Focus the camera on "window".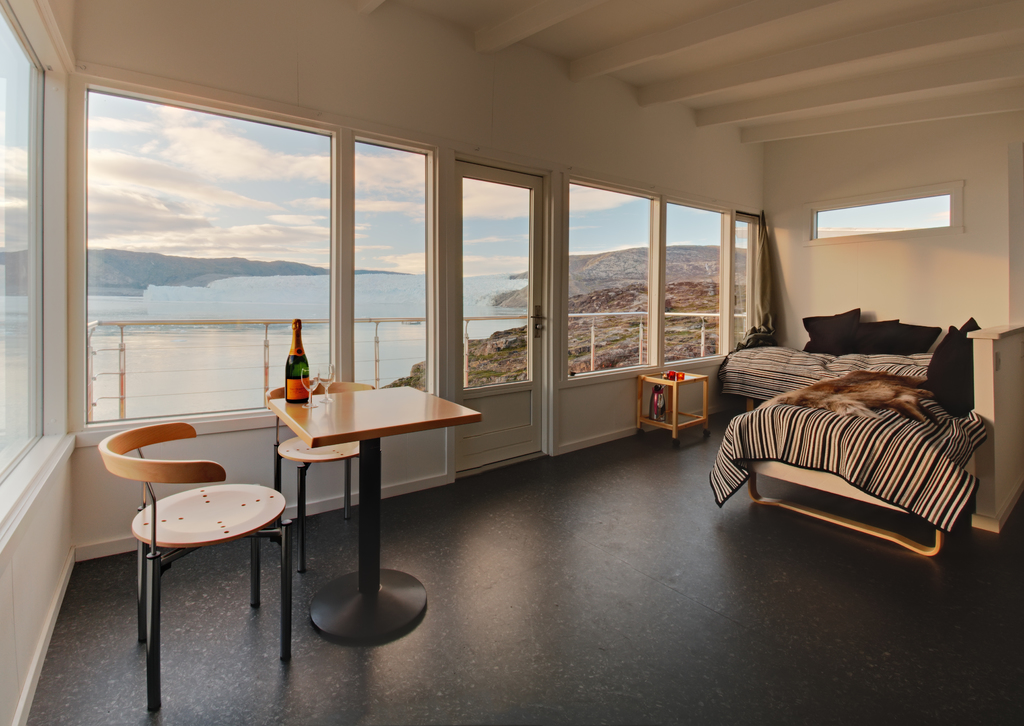
Focus region: [353, 127, 438, 392].
